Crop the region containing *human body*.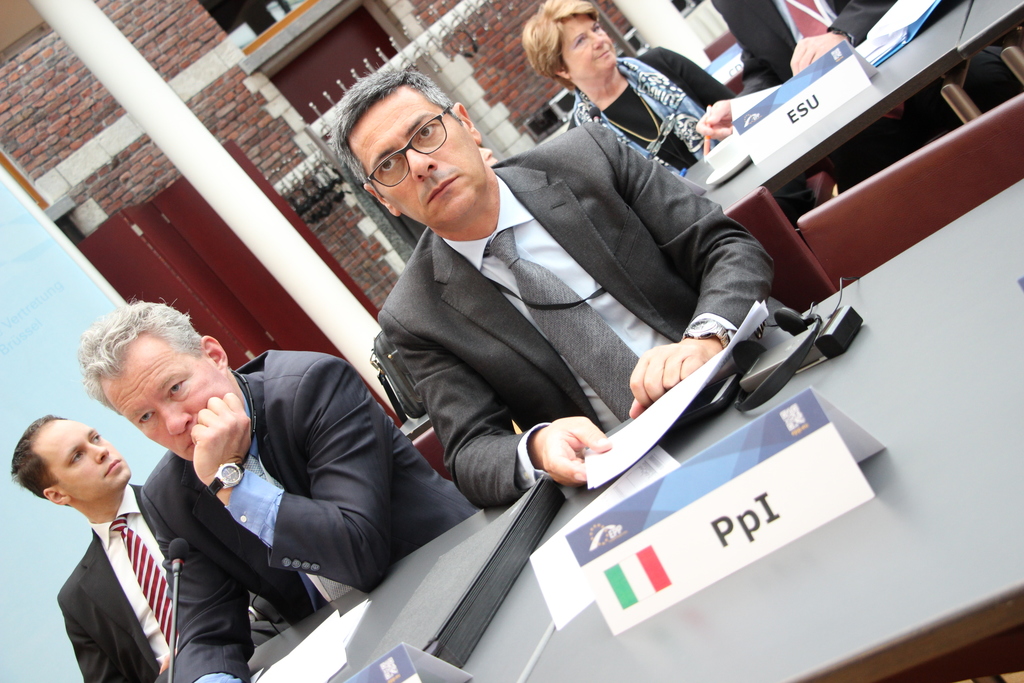
Crop region: select_region(369, 115, 778, 515).
